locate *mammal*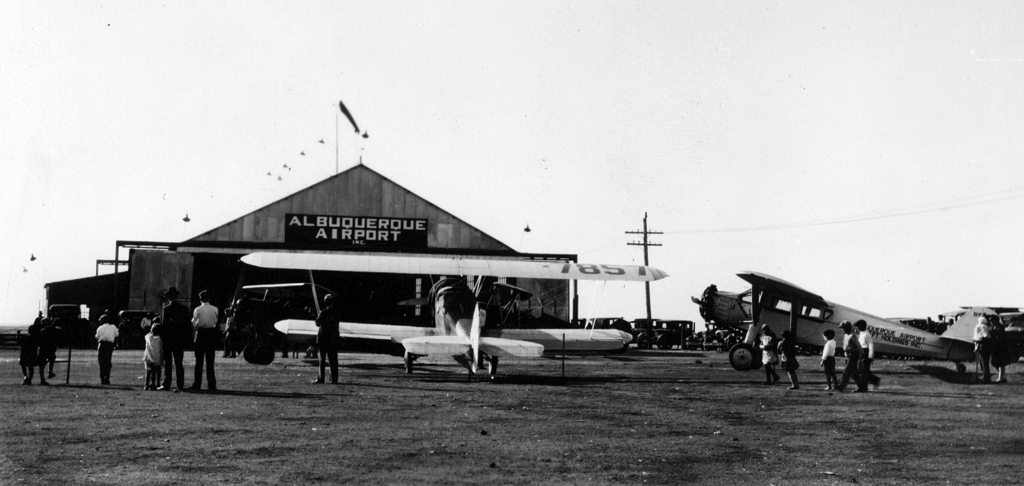
box=[777, 328, 799, 391]
